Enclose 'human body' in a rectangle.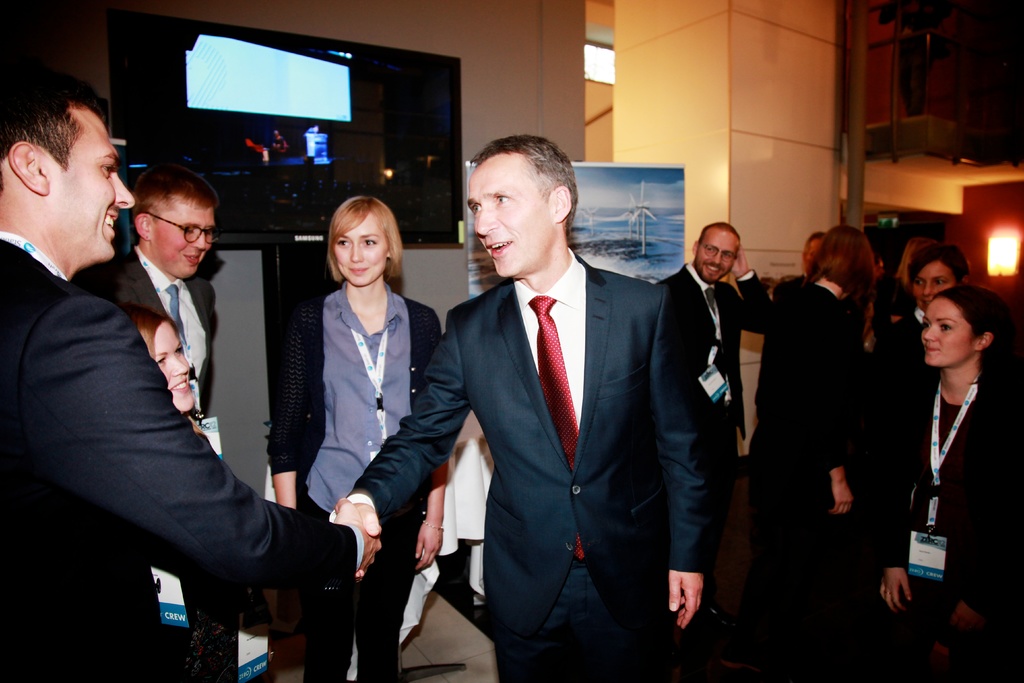
<region>0, 70, 376, 682</region>.
